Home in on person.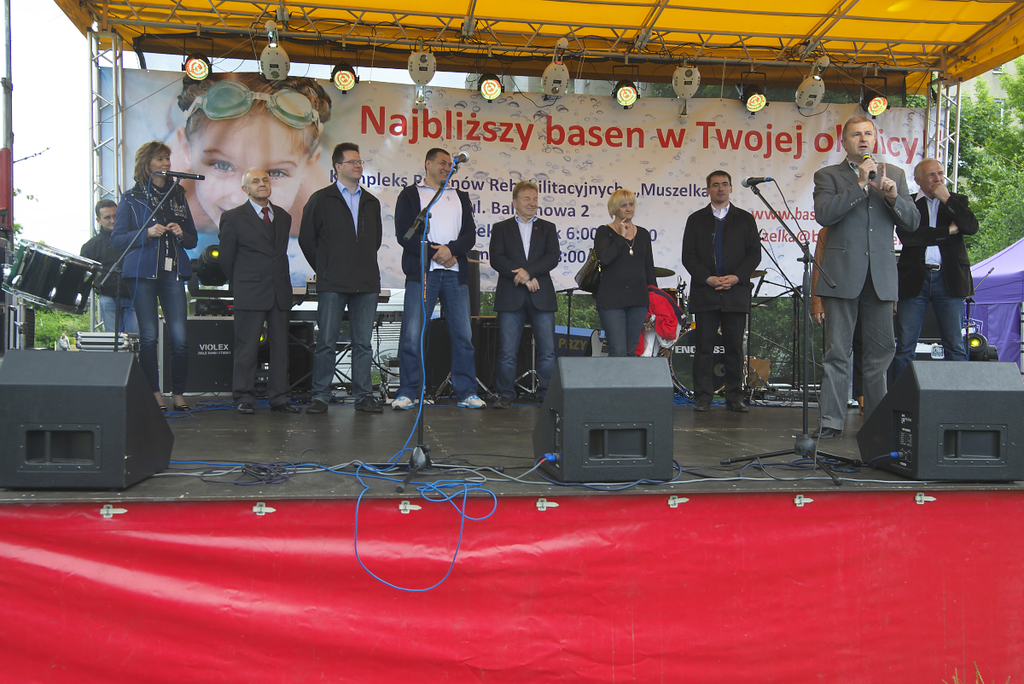
Homed in at 110/144/200/416.
